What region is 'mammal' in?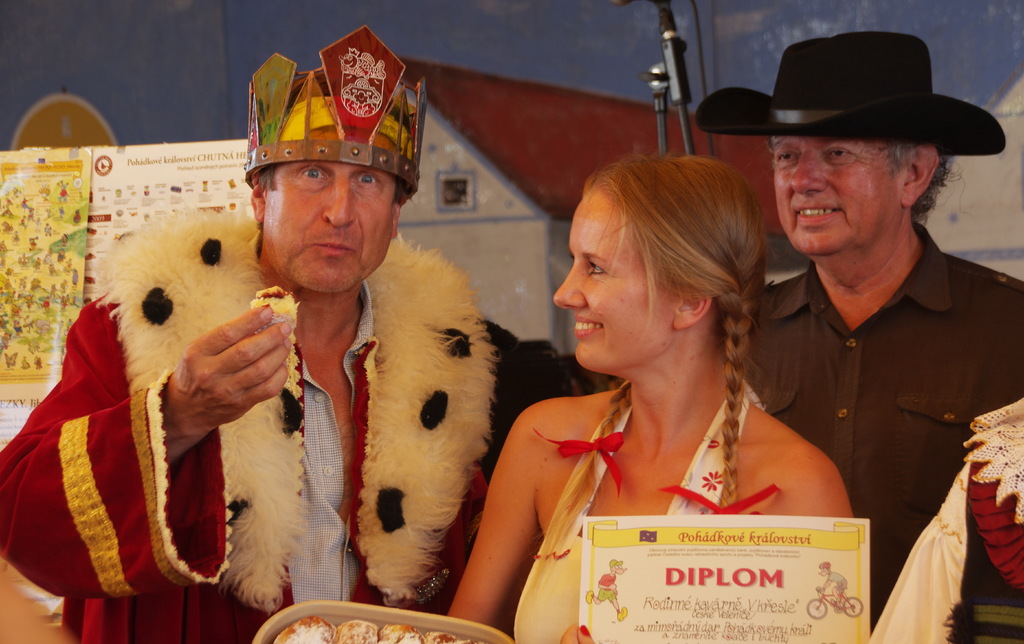
locate(0, 93, 538, 584).
